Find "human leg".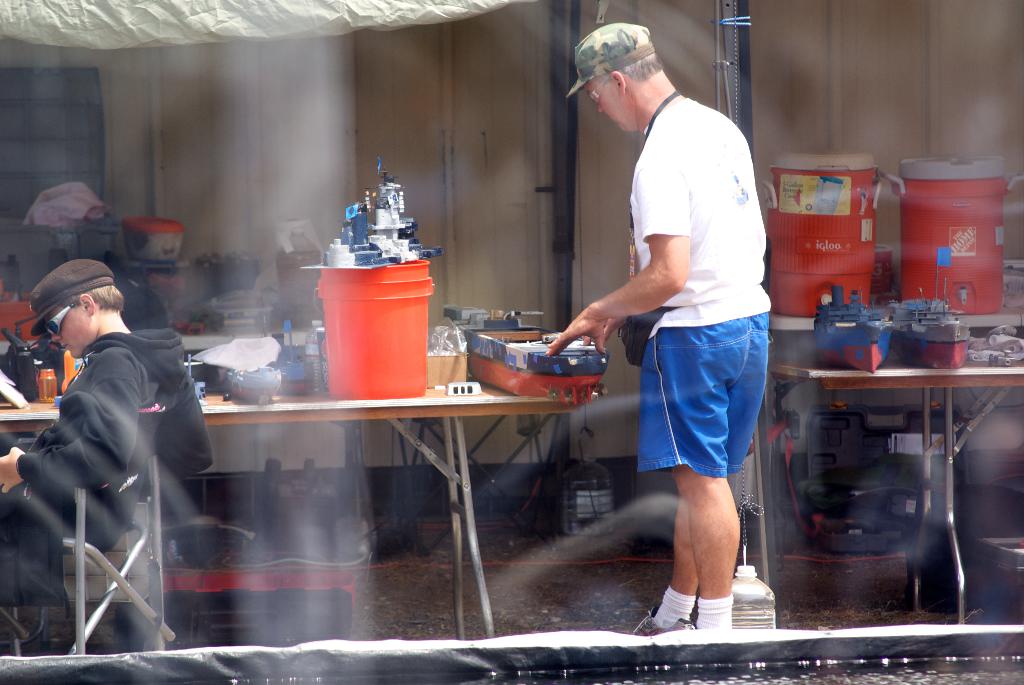
<bbox>631, 492, 698, 635</bbox>.
